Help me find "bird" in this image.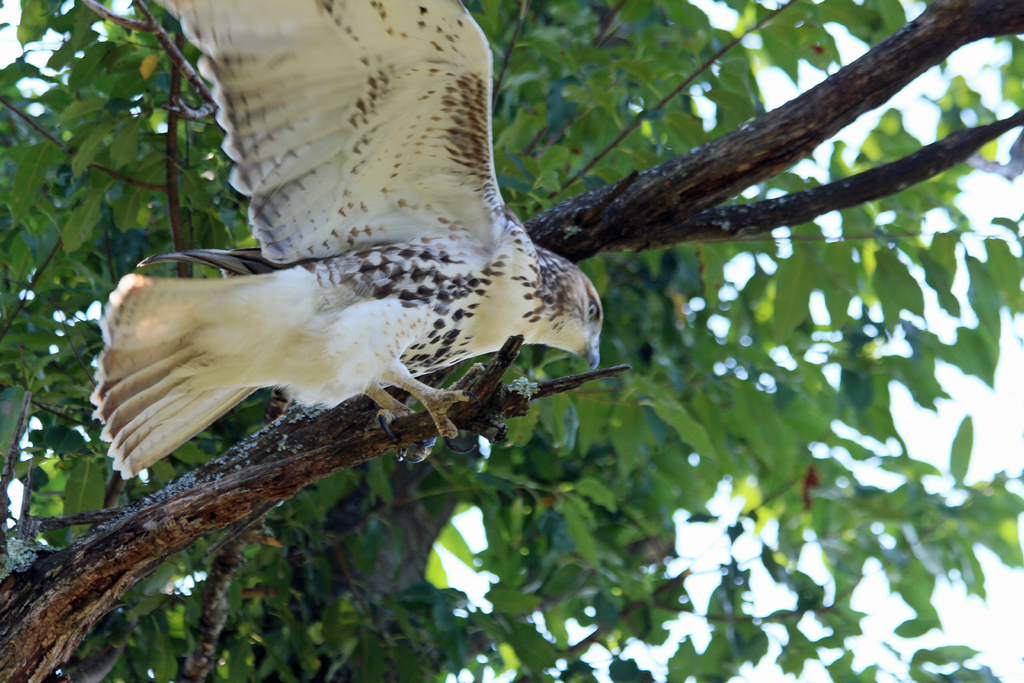
Found it: BBox(59, 70, 580, 474).
